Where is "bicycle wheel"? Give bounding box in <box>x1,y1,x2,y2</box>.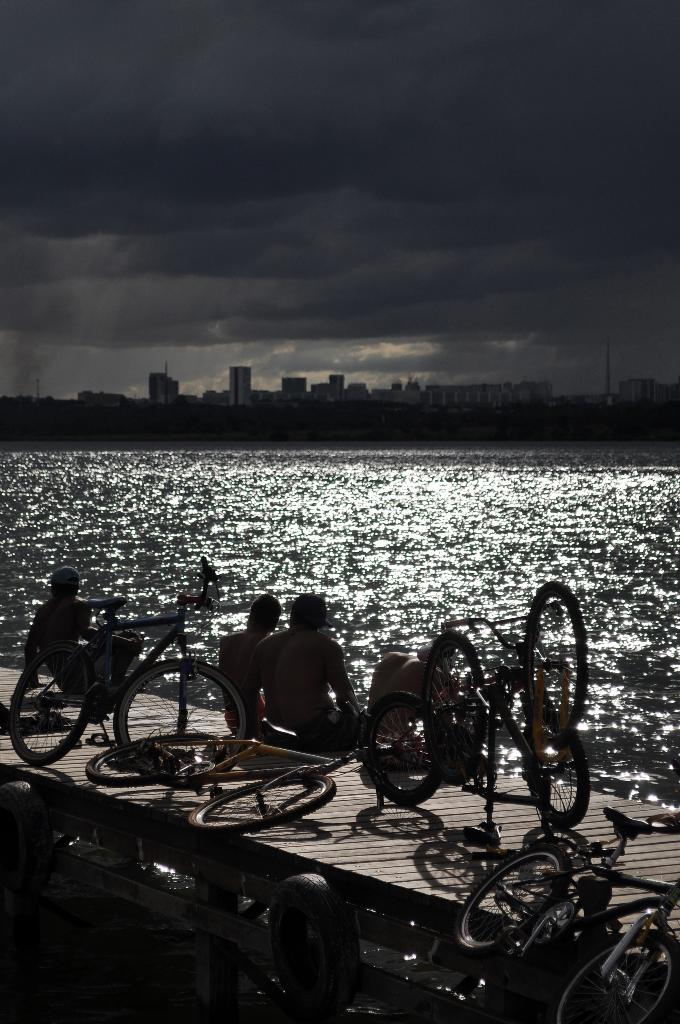
<box>17,653,77,772</box>.
